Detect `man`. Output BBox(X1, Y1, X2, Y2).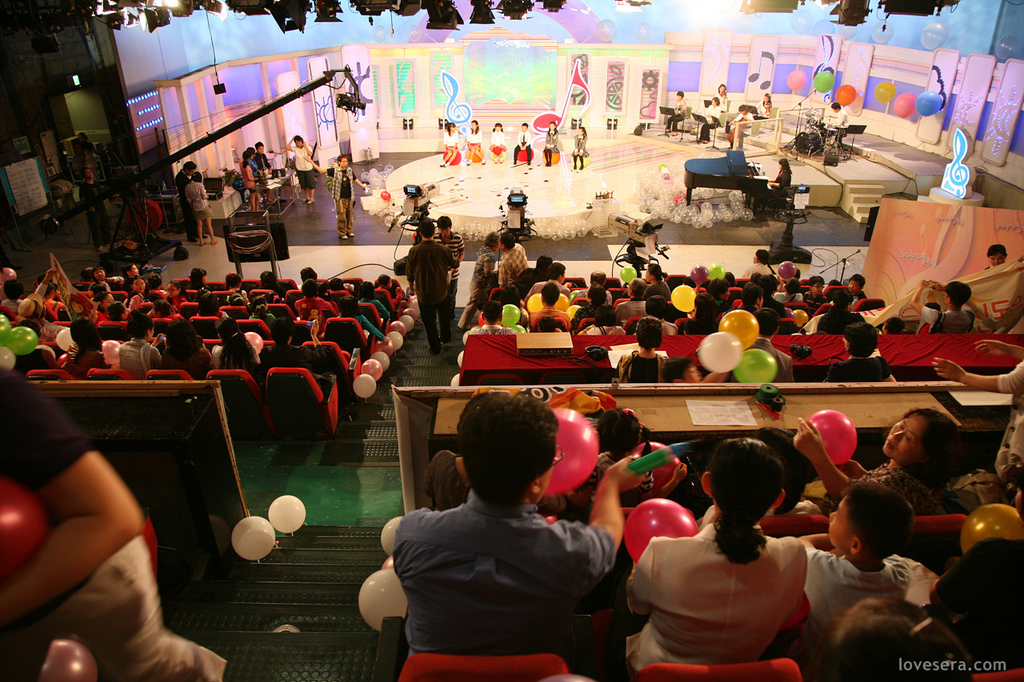
BBox(820, 100, 852, 139).
